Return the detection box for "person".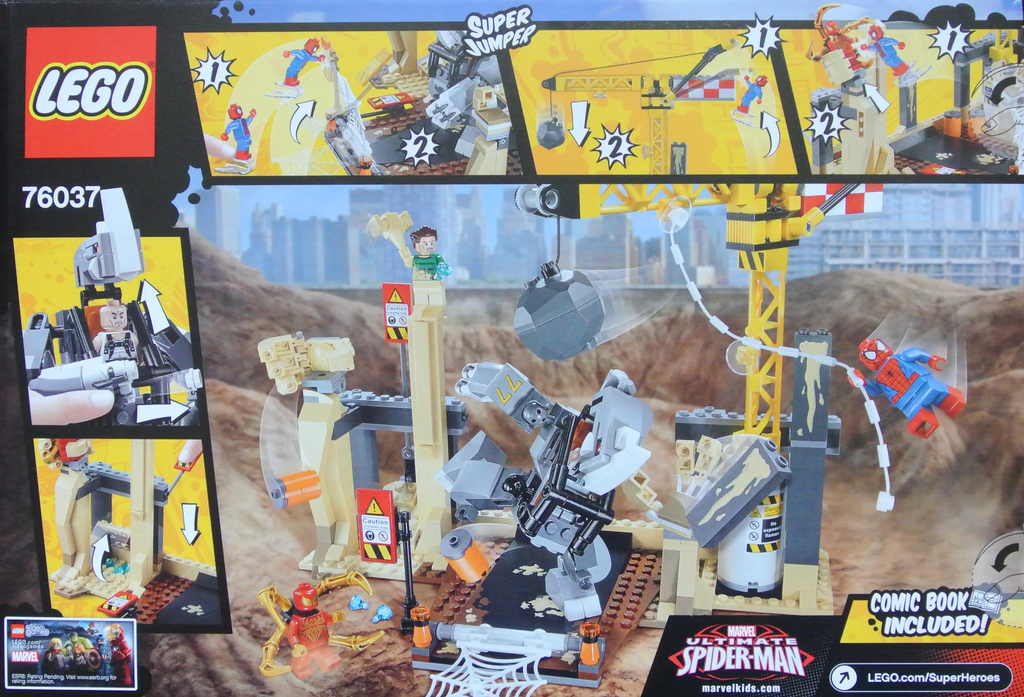
220:101:257:159.
